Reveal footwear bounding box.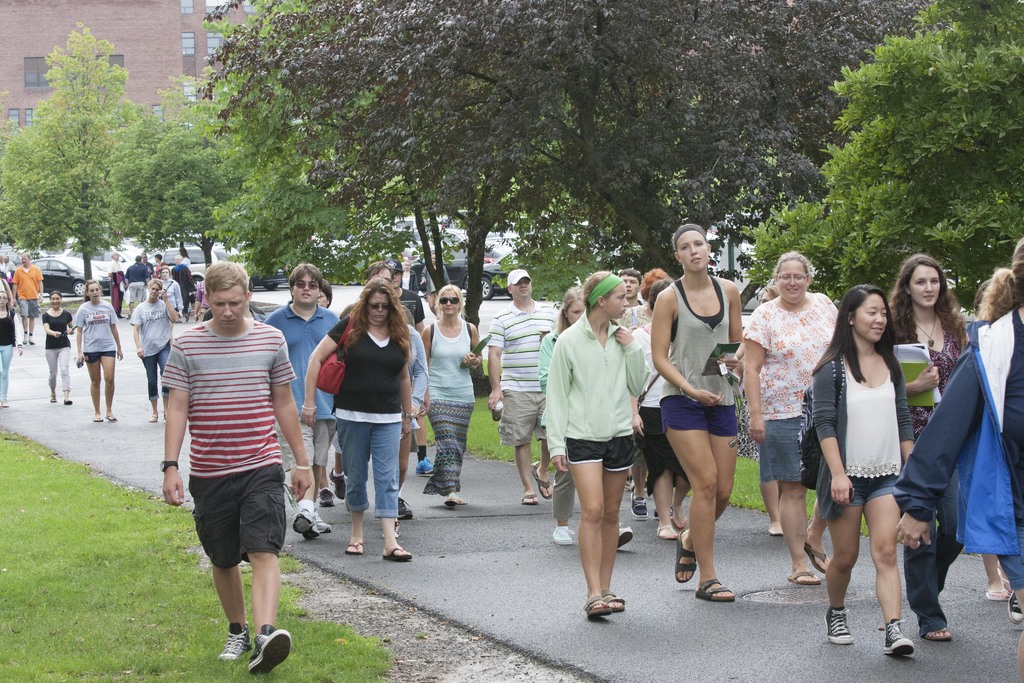
Revealed: pyautogui.locateOnScreen(415, 454, 436, 477).
